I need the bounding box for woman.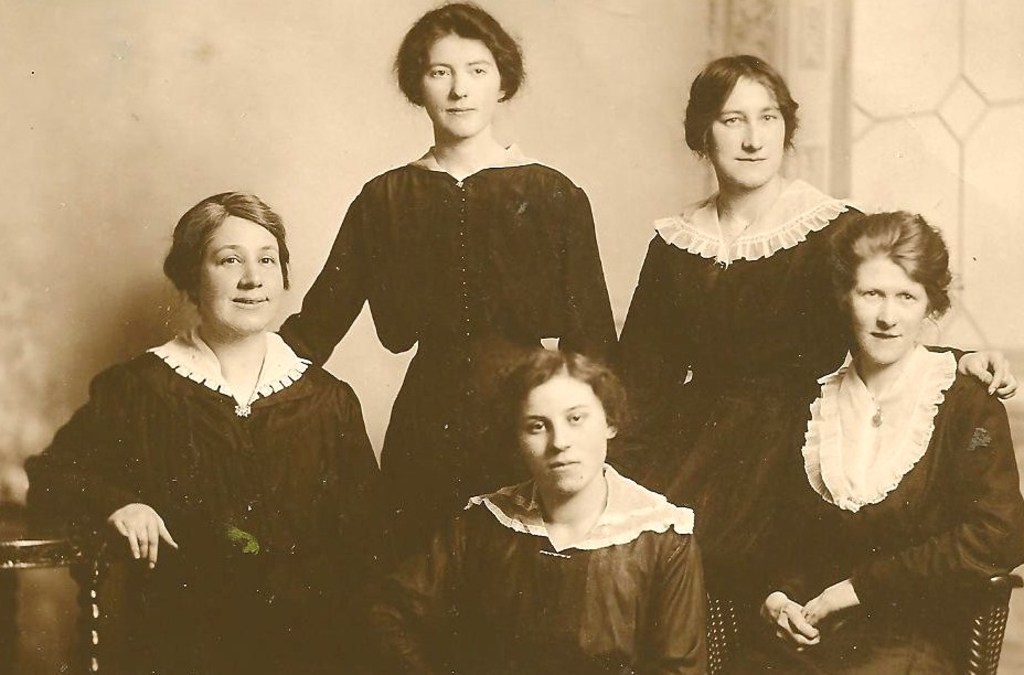
Here it is: (730, 211, 1023, 674).
